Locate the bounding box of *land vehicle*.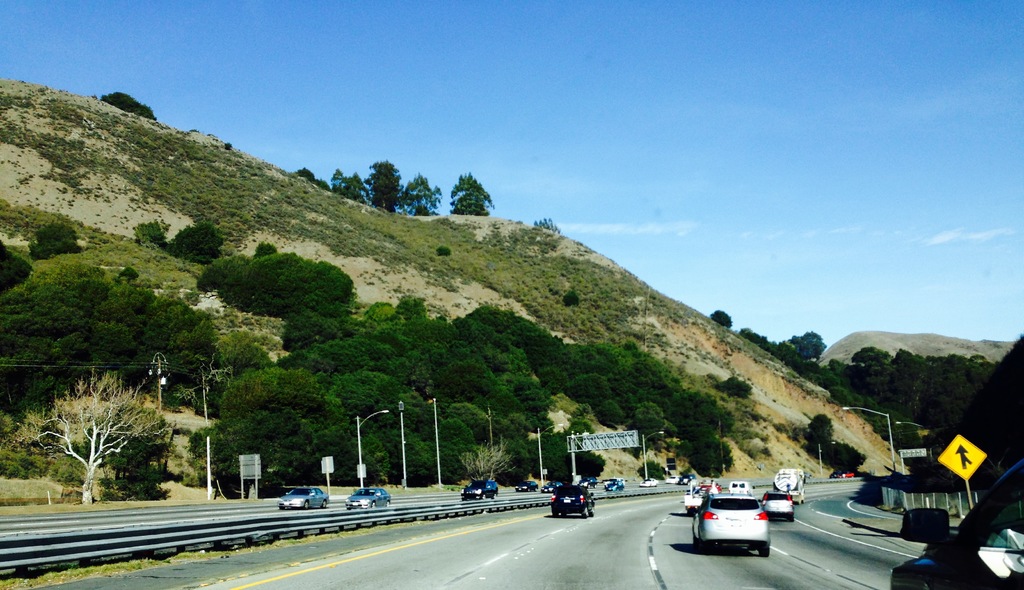
Bounding box: pyautogui.locateOnScreen(686, 477, 691, 478).
